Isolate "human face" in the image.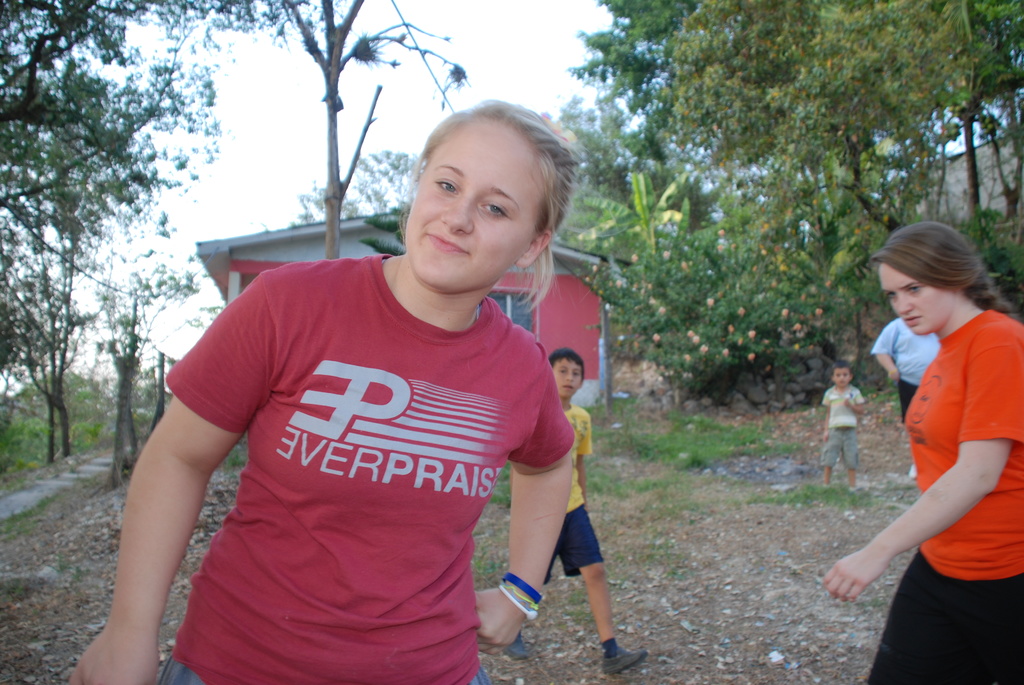
Isolated region: x1=404, y1=123, x2=538, y2=290.
